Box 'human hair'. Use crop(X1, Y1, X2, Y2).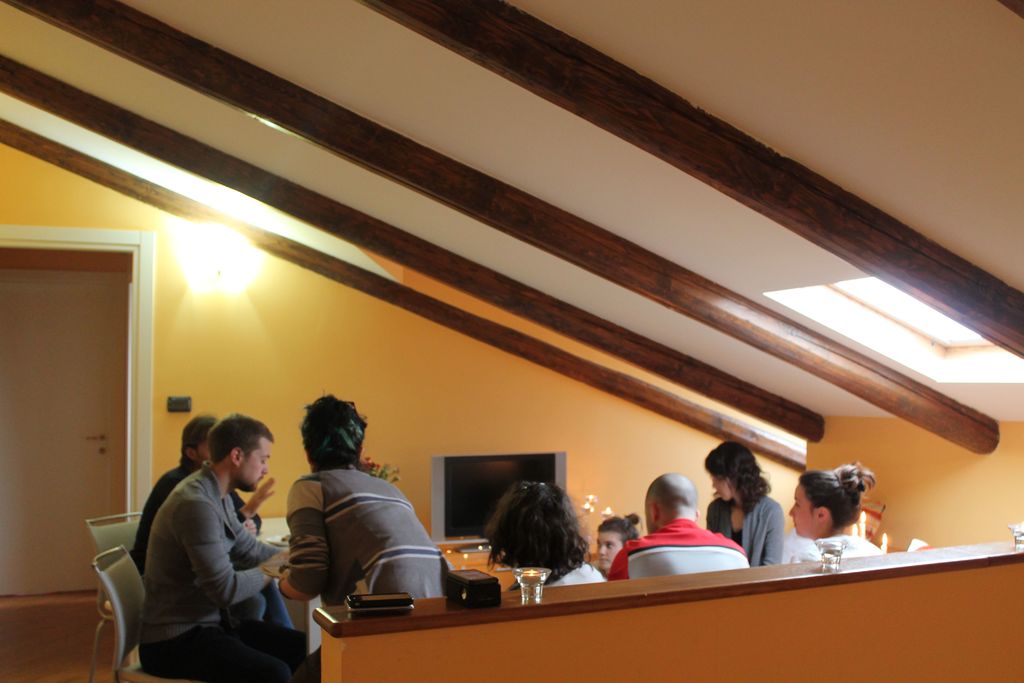
crop(182, 416, 223, 458).
